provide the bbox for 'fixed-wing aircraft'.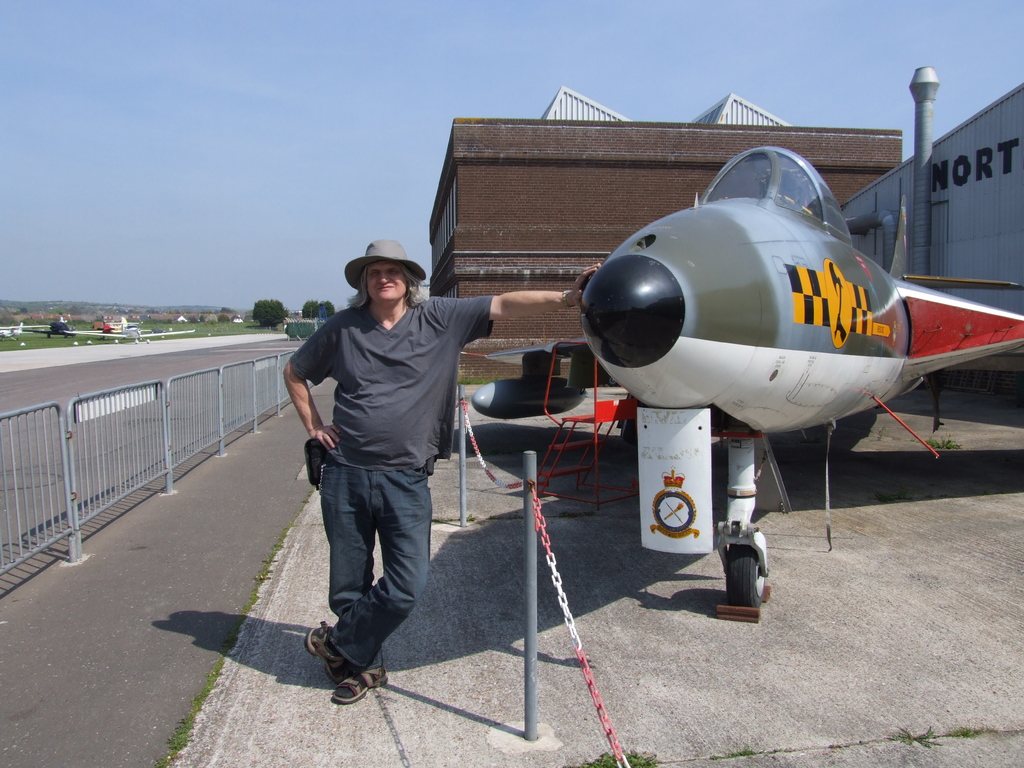
<region>1, 321, 51, 341</region>.
